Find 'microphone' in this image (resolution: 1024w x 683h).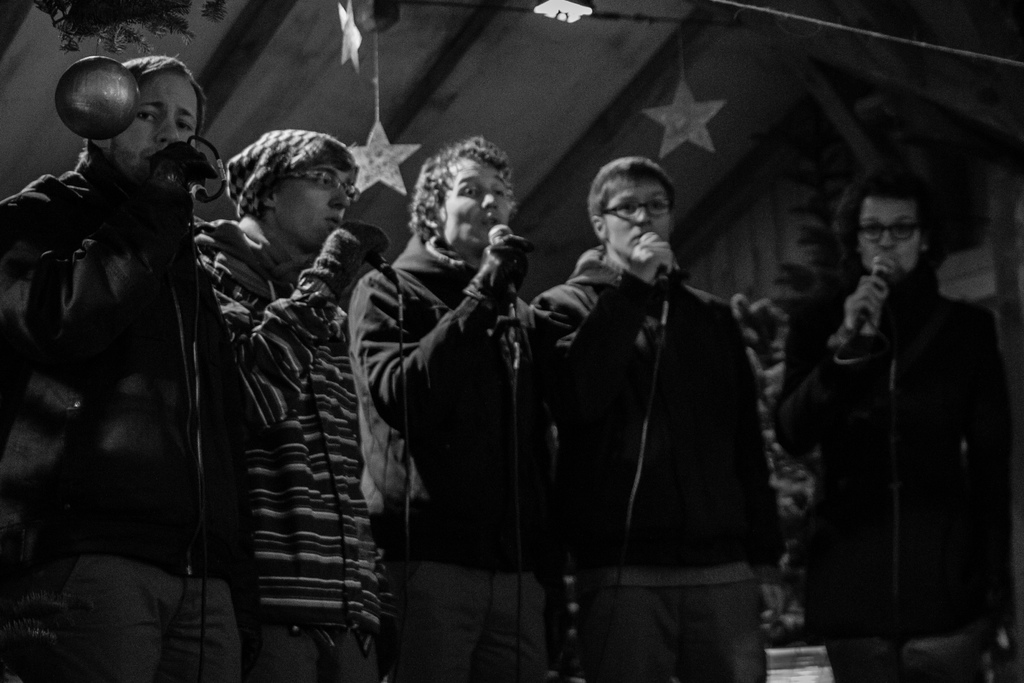
487/220/515/305.
